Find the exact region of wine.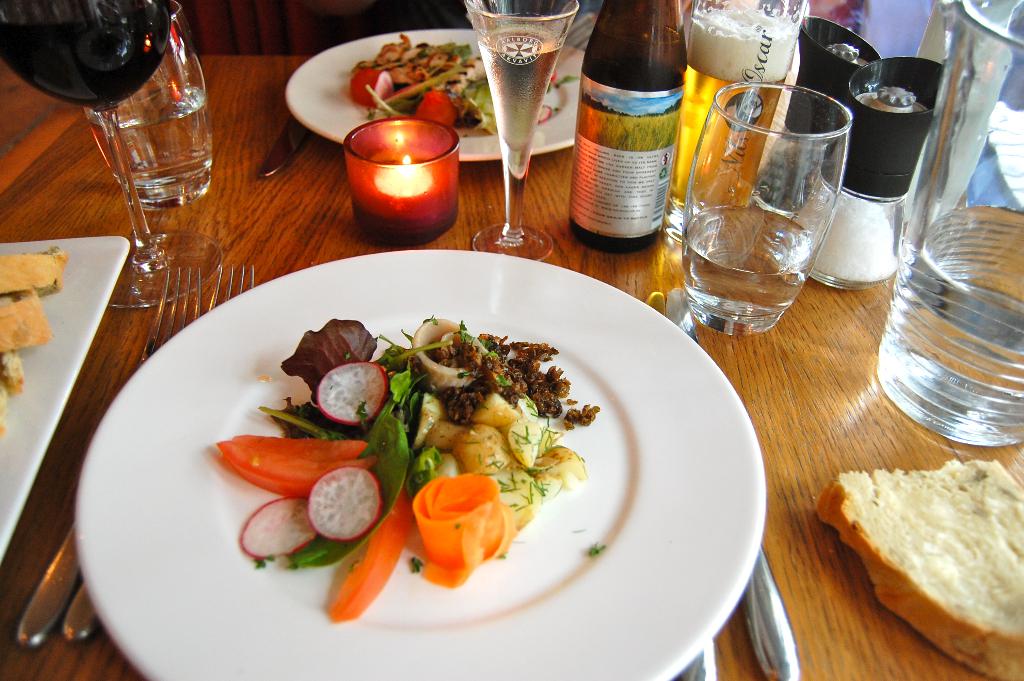
Exact region: locate(675, 201, 813, 327).
